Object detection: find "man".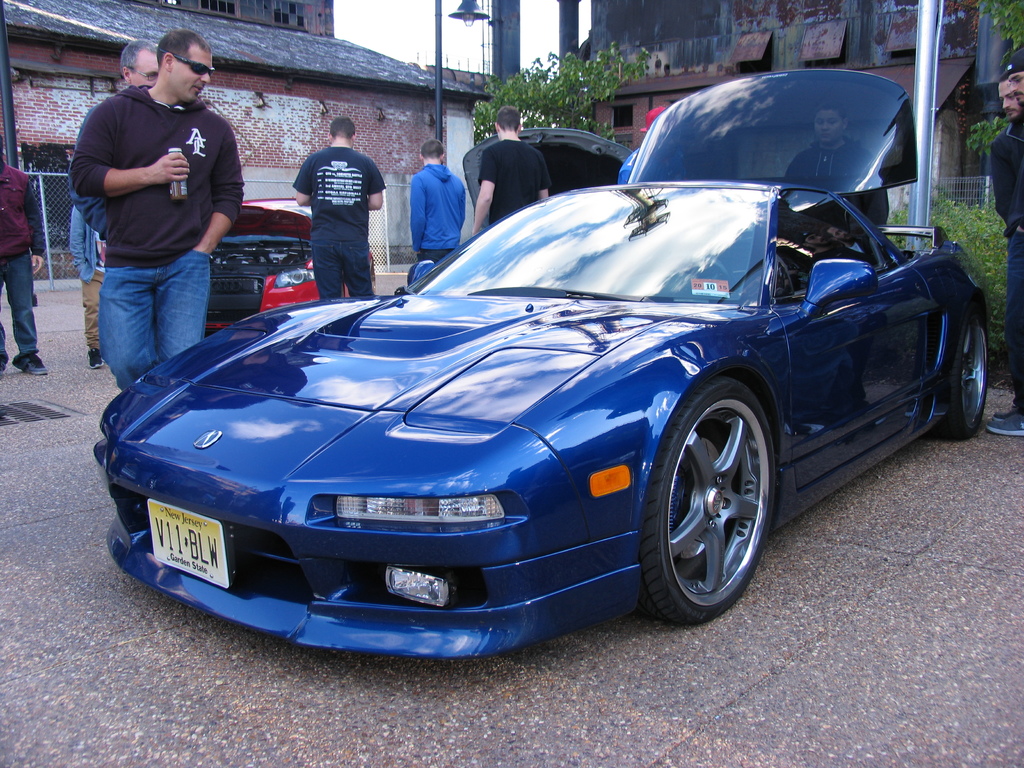
Rect(615, 107, 678, 181).
